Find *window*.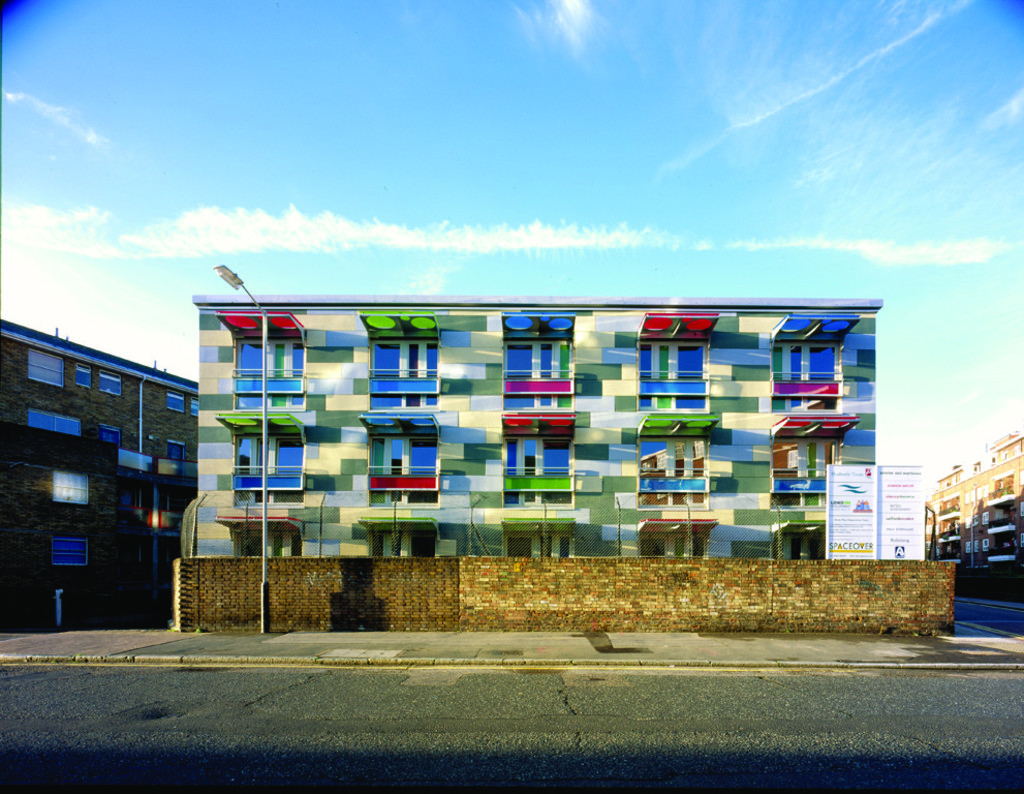
rect(498, 530, 573, 557).
